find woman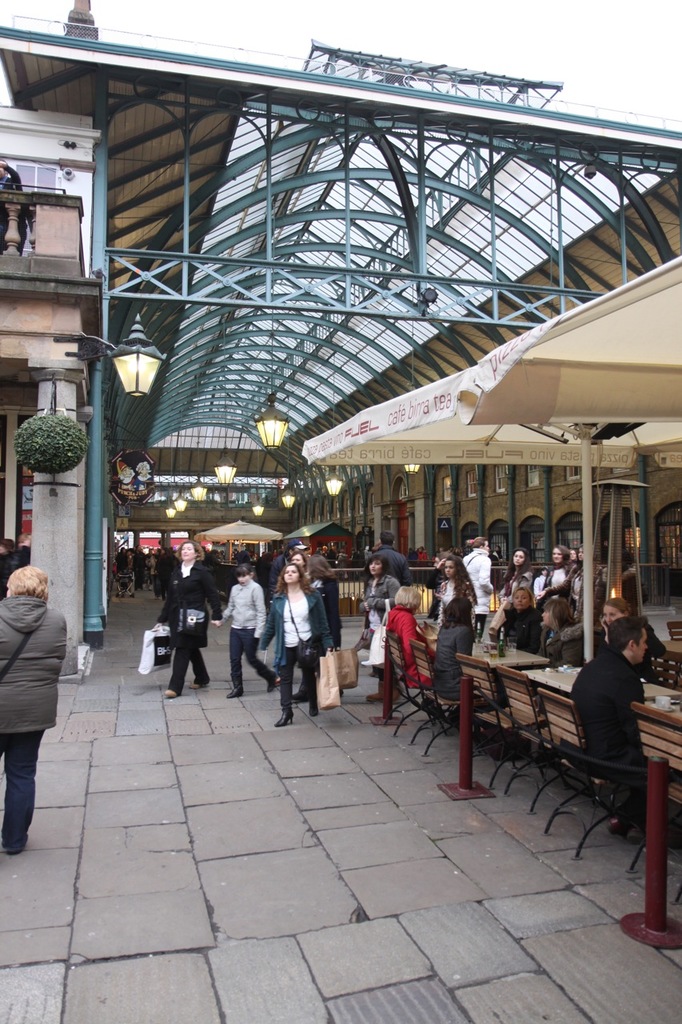
[x1=535, y1=550, x2=570, y2=597]
